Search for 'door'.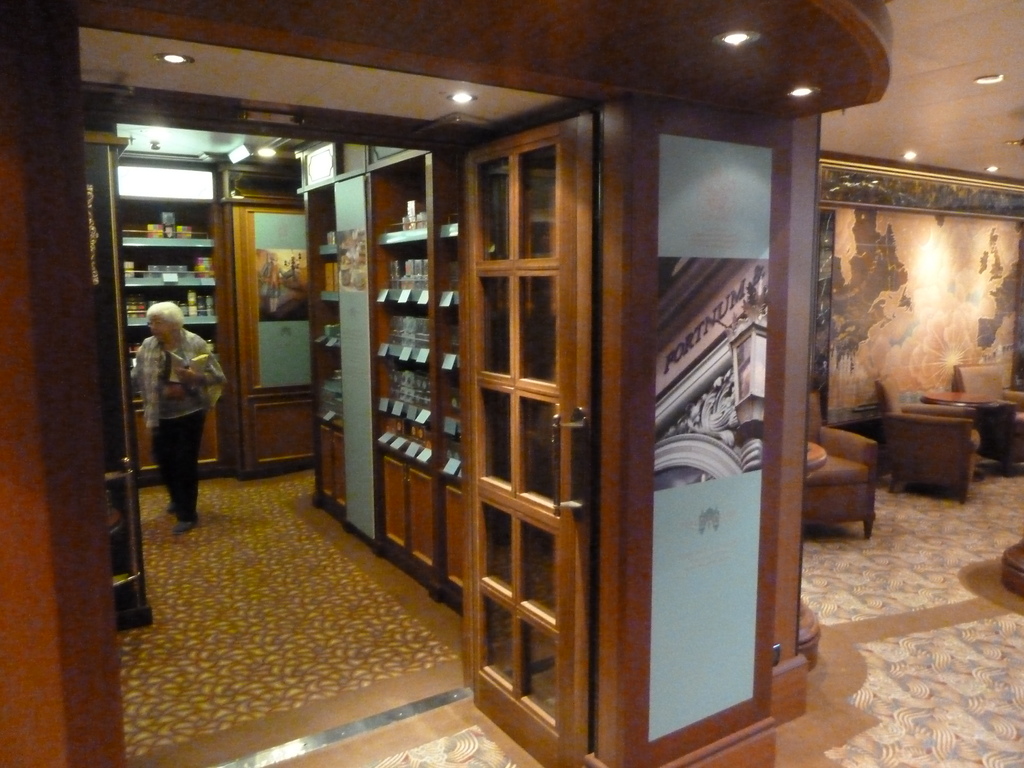
Found at locate(461, 109, 593, 767).
